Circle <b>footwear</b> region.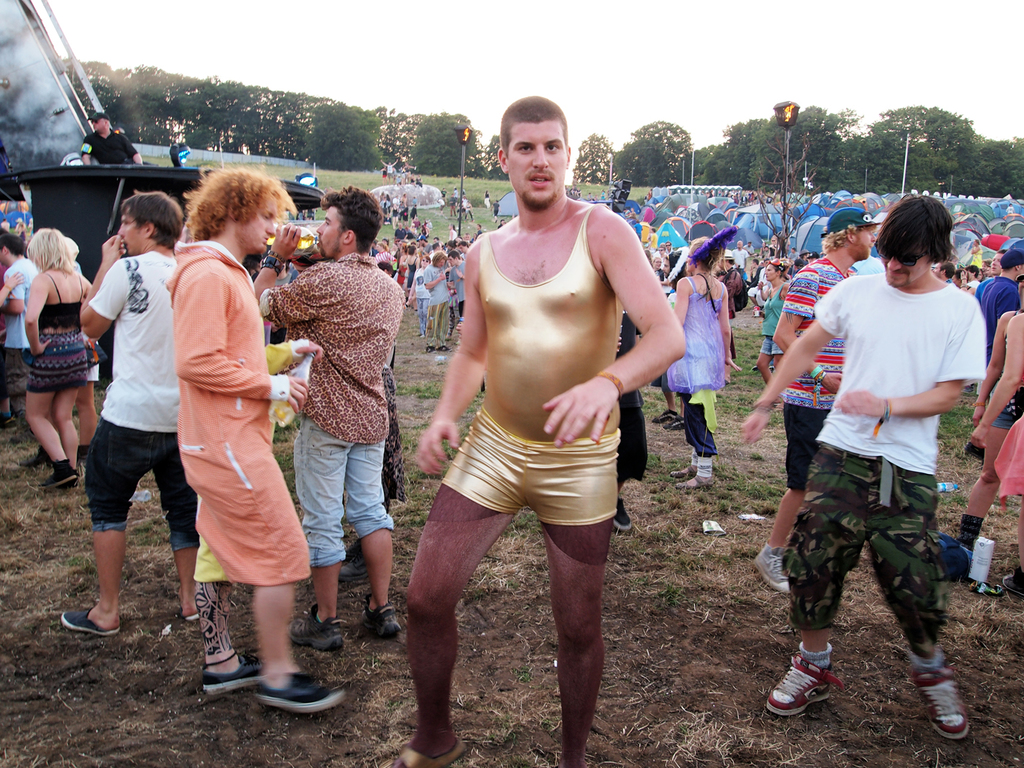
Region: 257/671/345/715.
